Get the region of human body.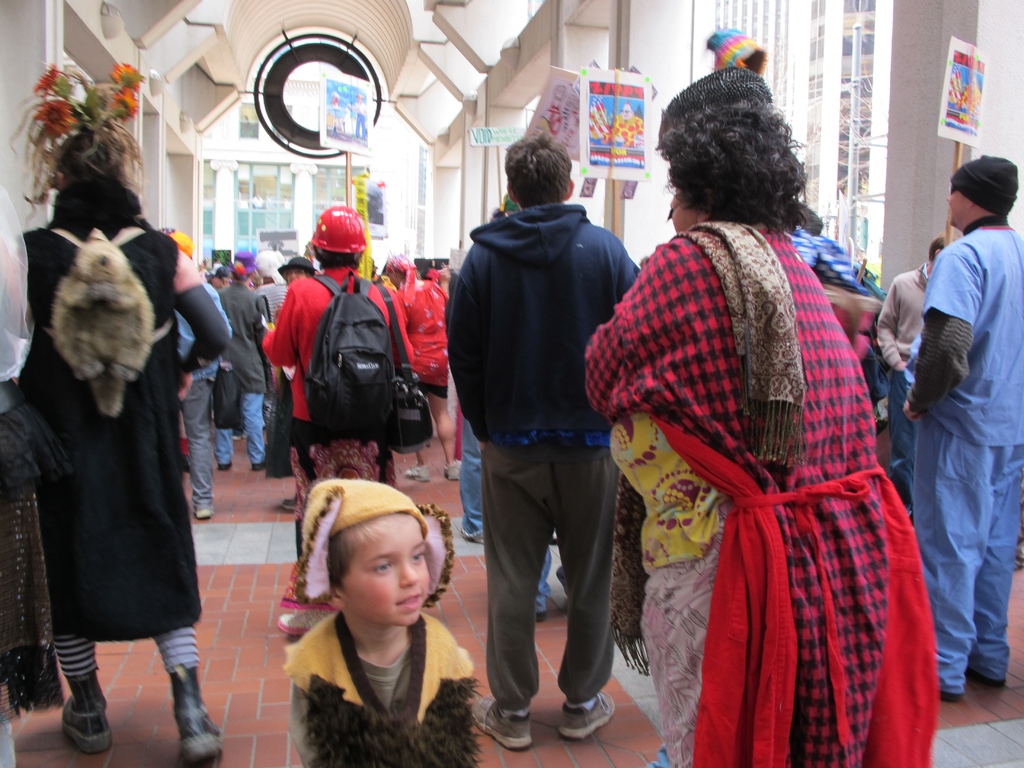
[left=608, top=28, right=929, bottom=767].
